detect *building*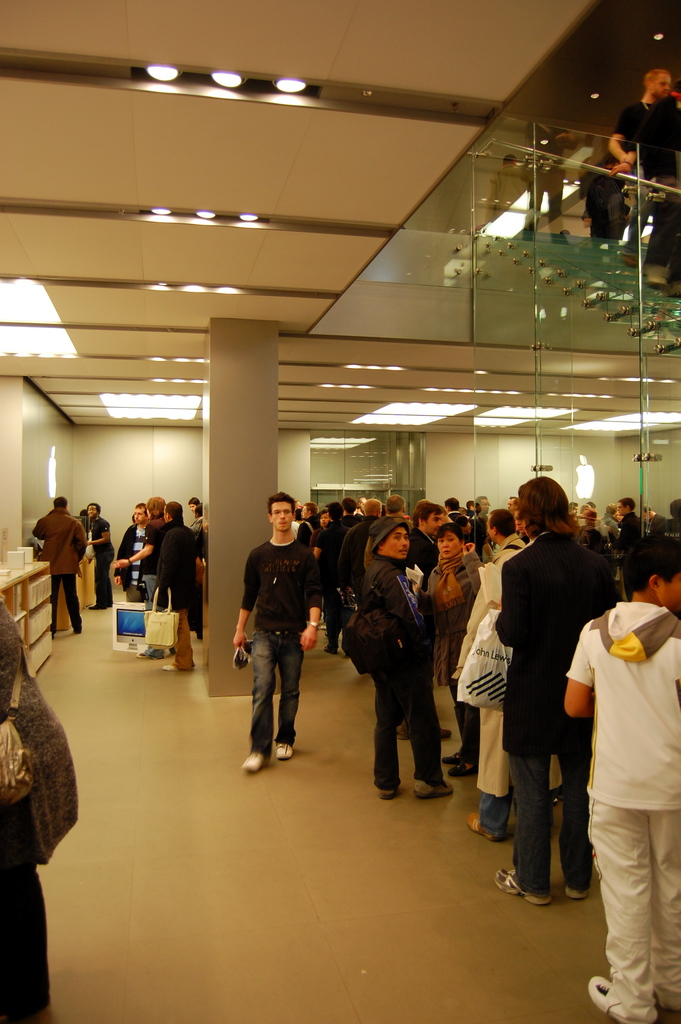
select_region(0, 0, 680, 1023)
